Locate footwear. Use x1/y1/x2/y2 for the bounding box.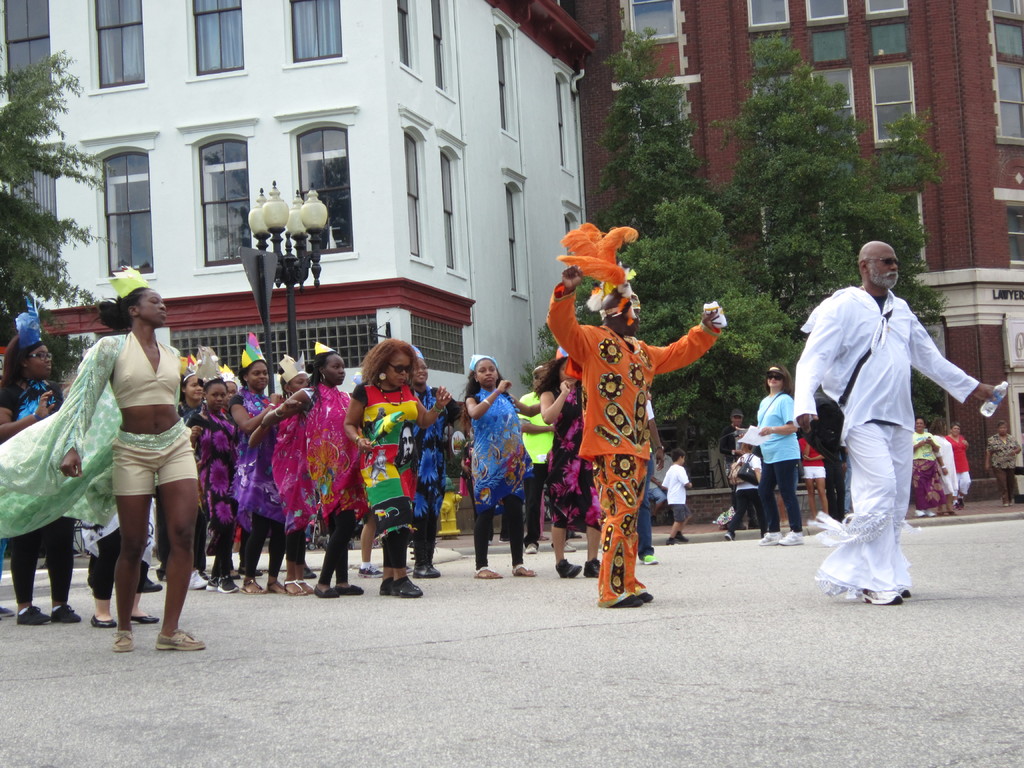
339/585/360/597.
